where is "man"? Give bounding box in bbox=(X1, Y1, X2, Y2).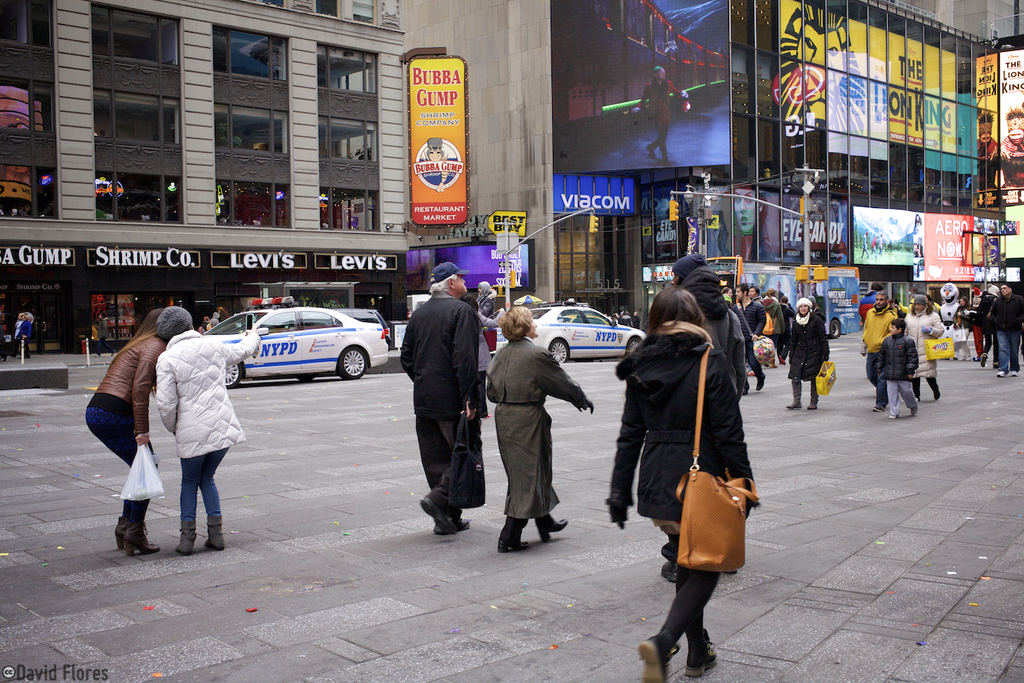
bbox=(639, 63, 693, 161).
